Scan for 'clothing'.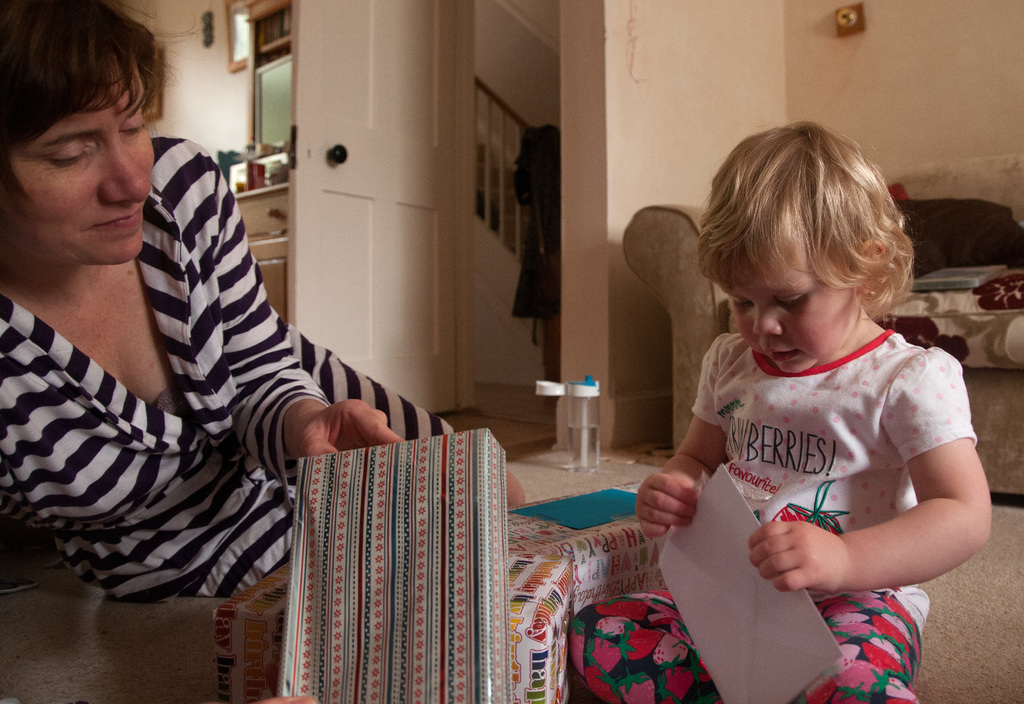
Scan result: 570,326,979,703.
